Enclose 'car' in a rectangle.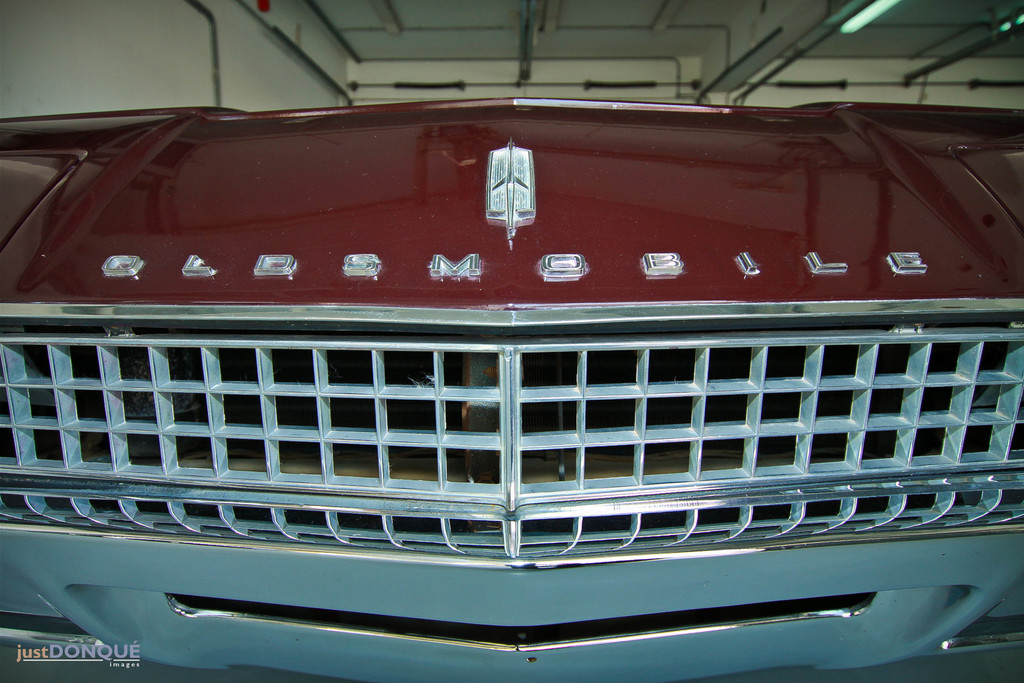
(x1=1, y1=107, x2=1023, y2=682).
